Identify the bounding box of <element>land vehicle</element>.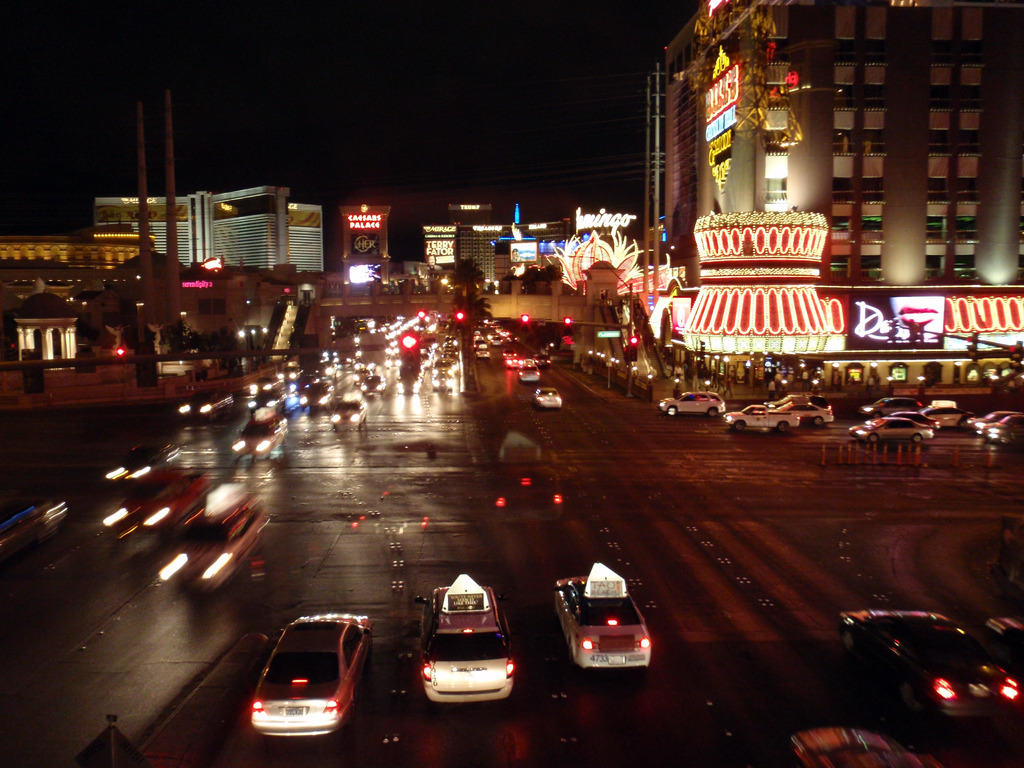
<region>772, 399, 834, 428</region>.
